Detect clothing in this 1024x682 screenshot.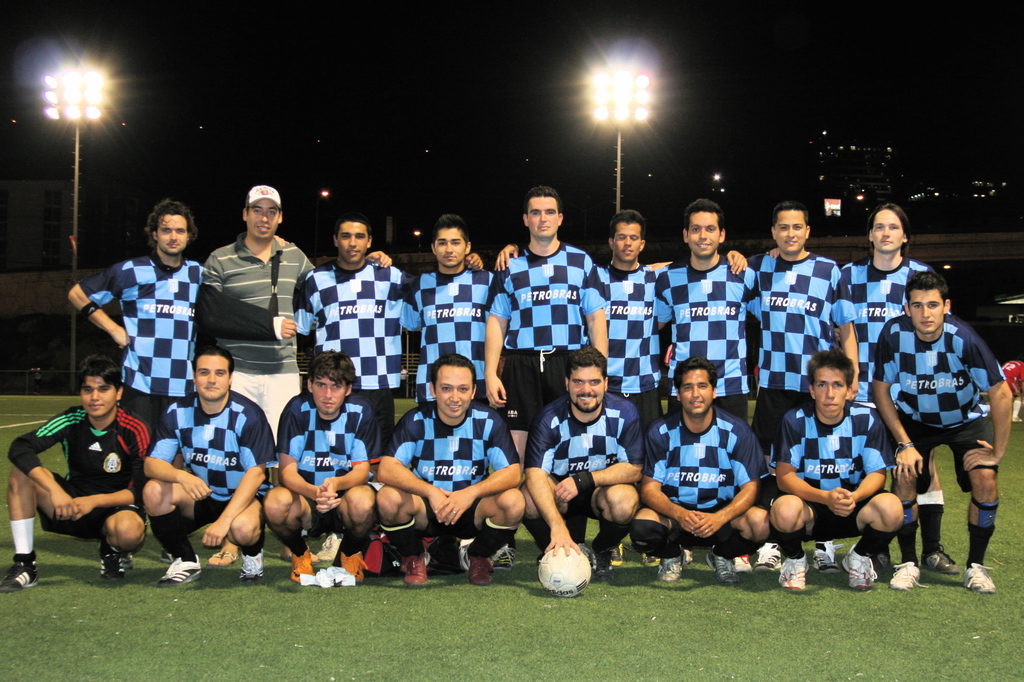
Detection: bbox=(194, 222, 322, 430).
